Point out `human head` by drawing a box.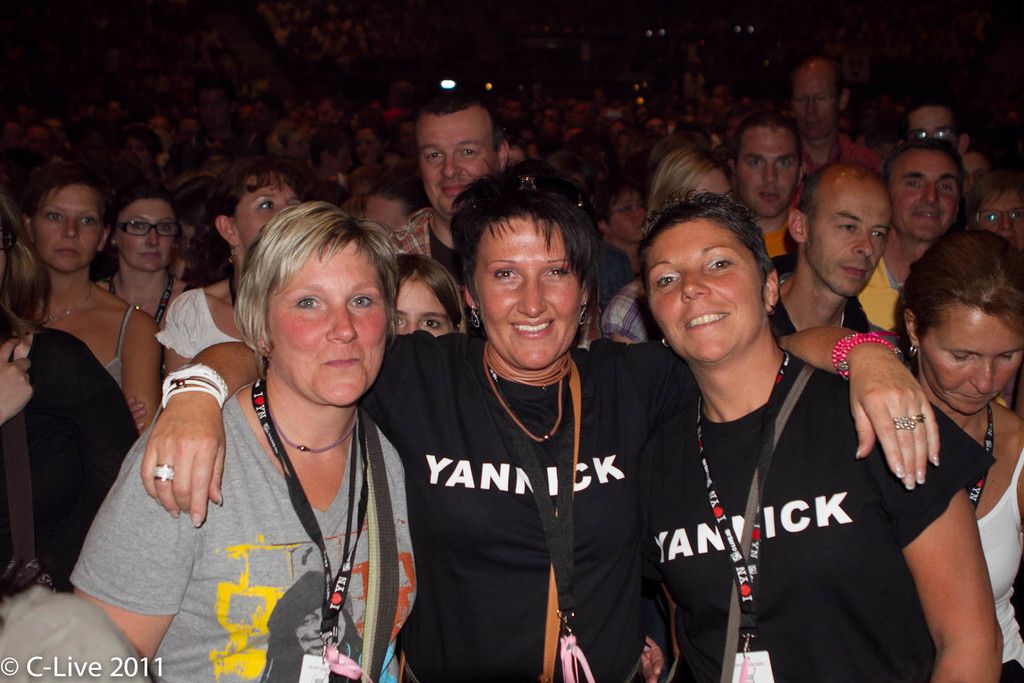
[195, 86, 225, 123].
